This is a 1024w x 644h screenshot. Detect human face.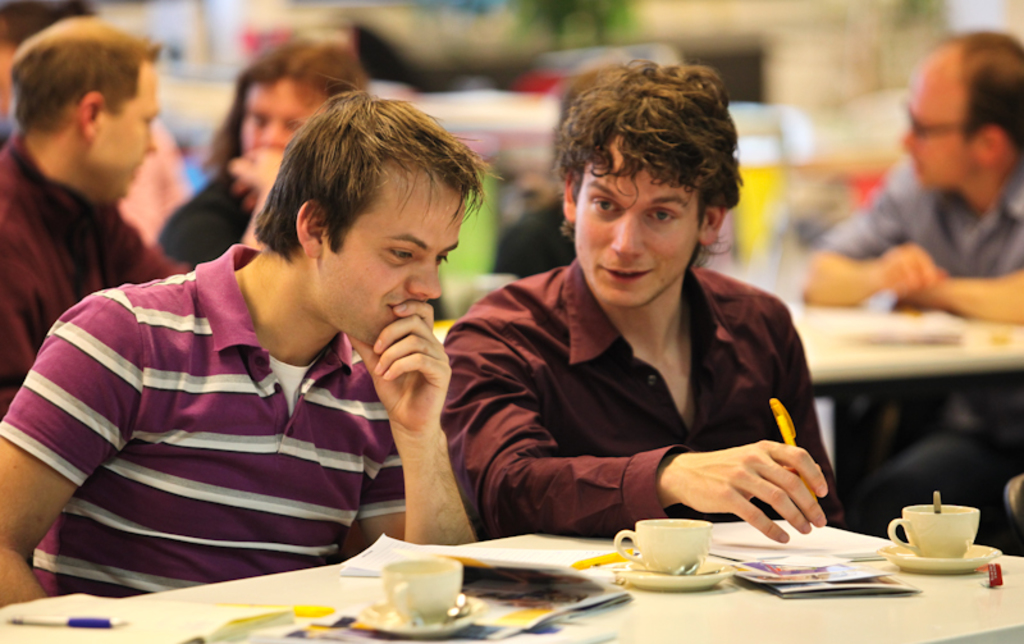
895, 54, 968, 188.
